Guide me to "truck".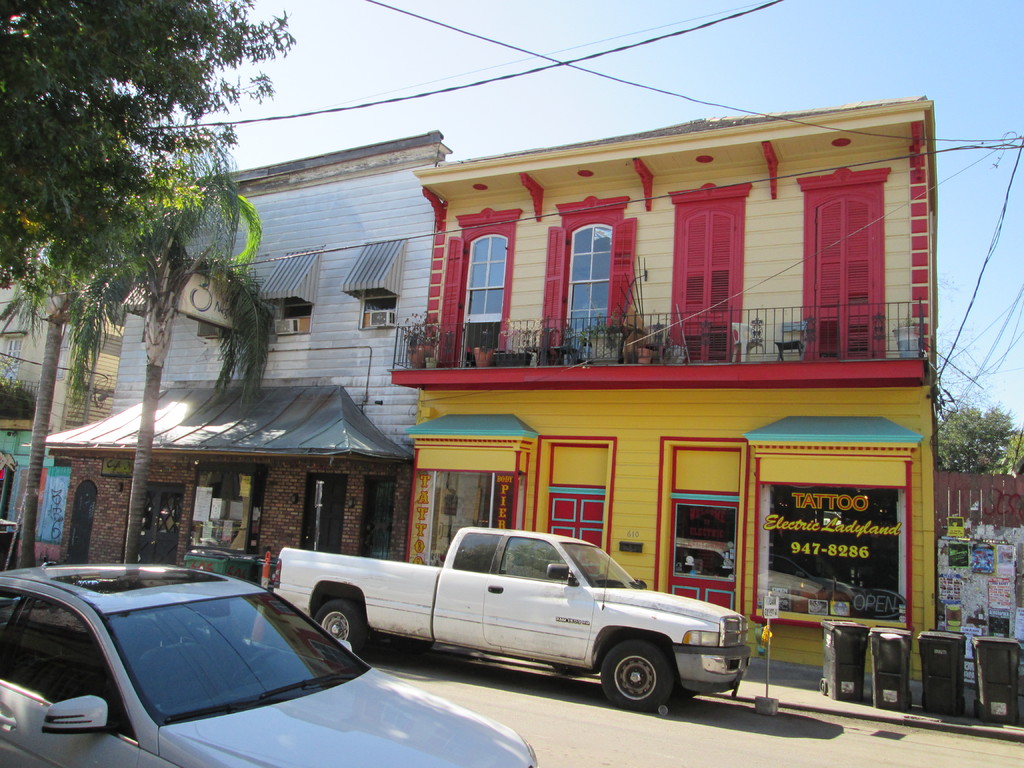
Guidance: select_region(0, 569, 541, 767).
